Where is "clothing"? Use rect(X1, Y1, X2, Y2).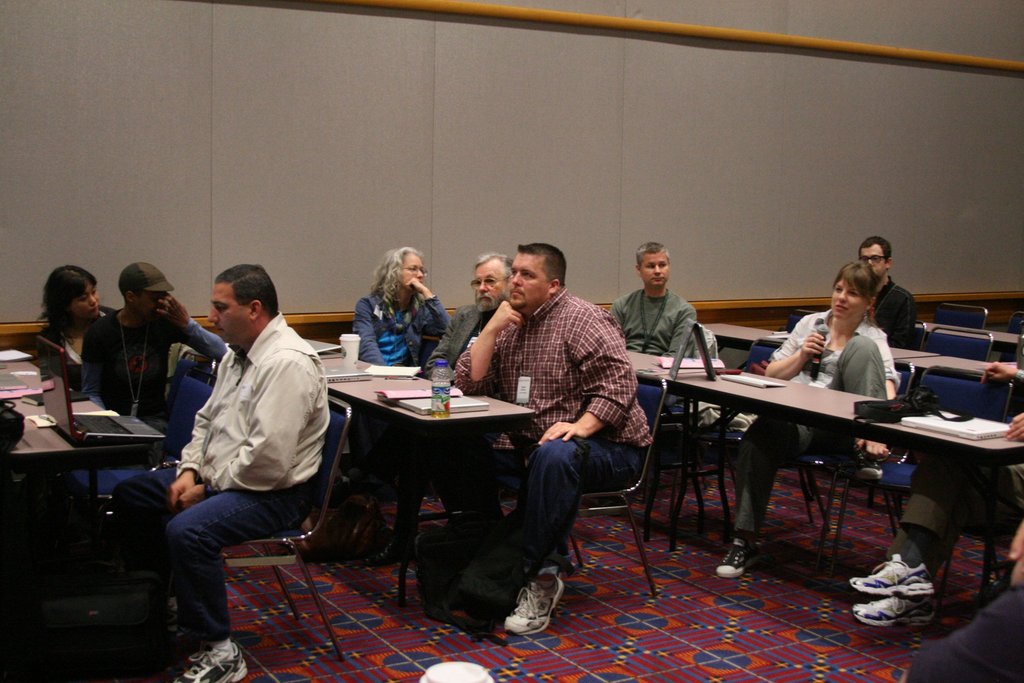
rect(345, 288, 451, 374).
